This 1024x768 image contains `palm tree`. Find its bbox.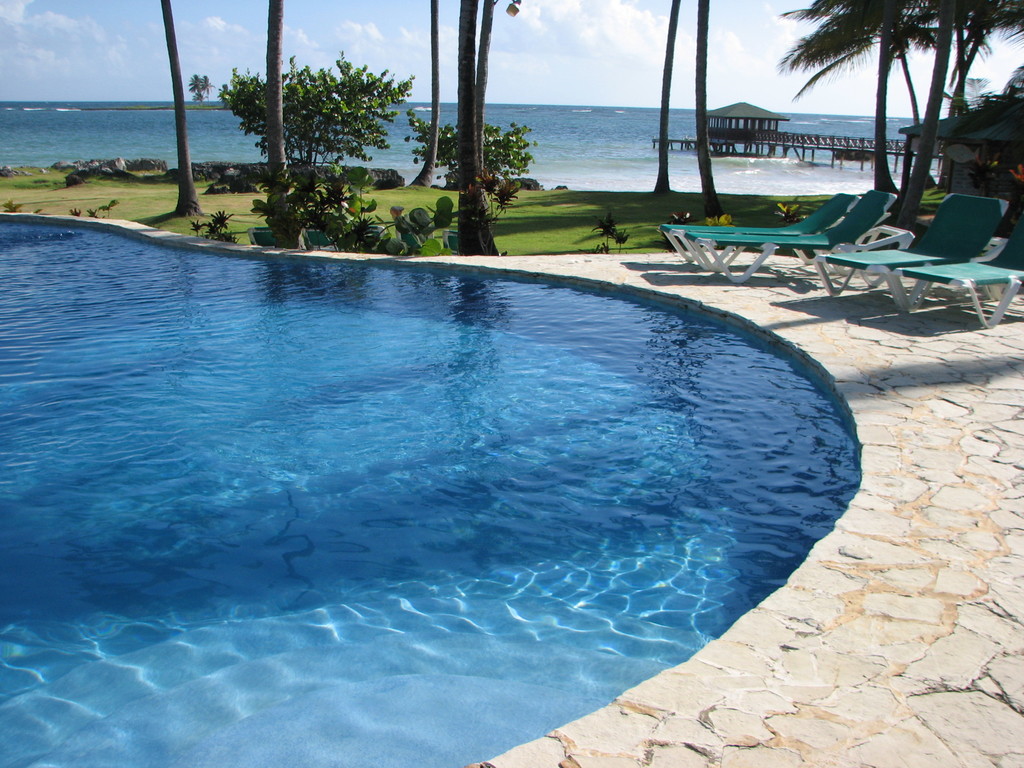
932/0/1023/186.
